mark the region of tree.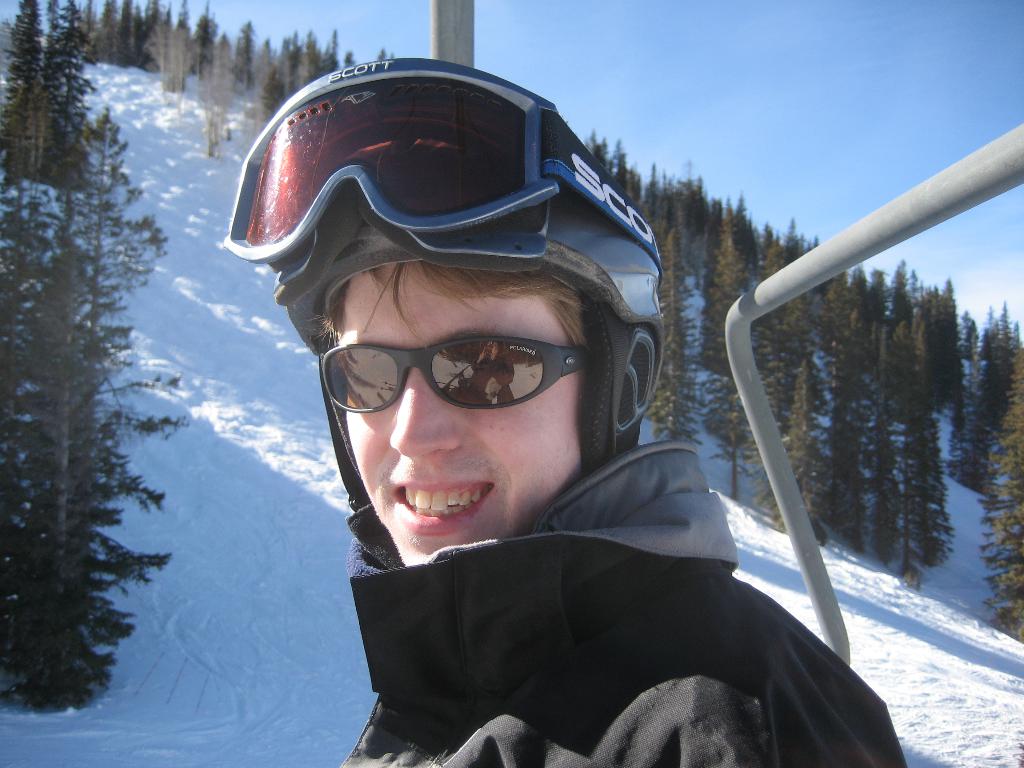
Region: <bbox>735, 239, 820, 474</bbox>.
